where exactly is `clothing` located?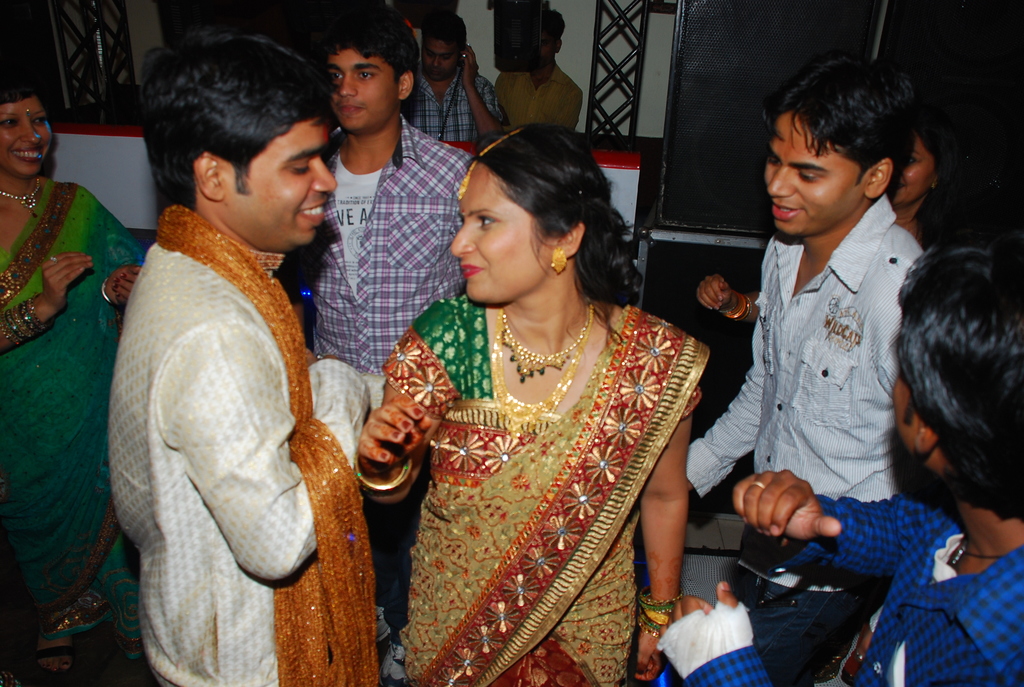
Its bounding box is locate(109, 208, 385, 680).
